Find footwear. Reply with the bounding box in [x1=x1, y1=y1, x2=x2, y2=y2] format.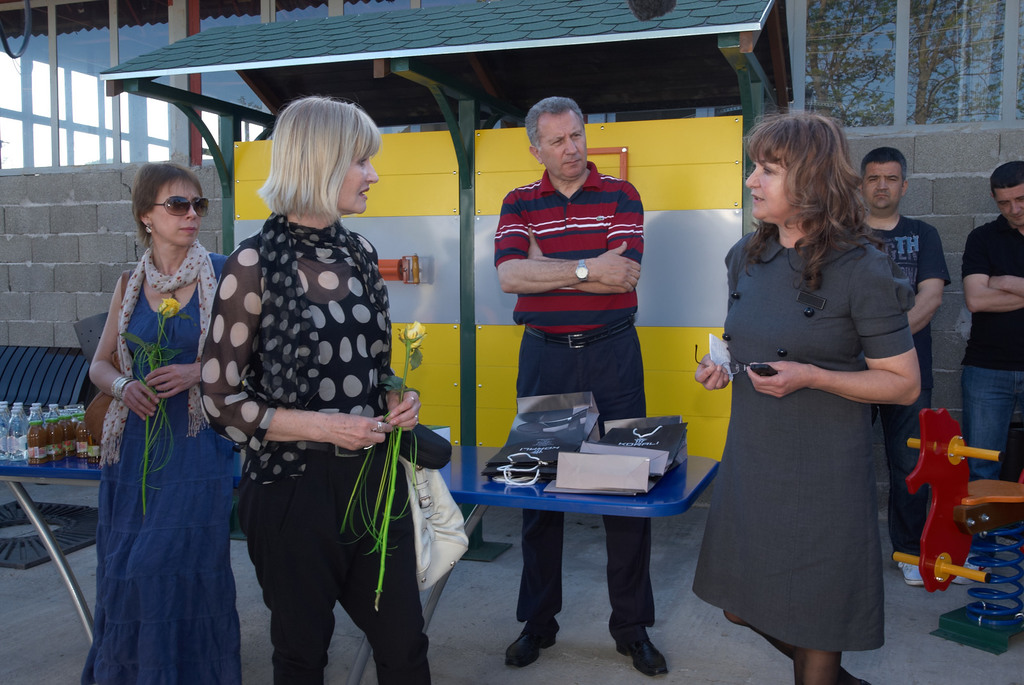
[x1=504, y1=607, x2=557, y2=671].
